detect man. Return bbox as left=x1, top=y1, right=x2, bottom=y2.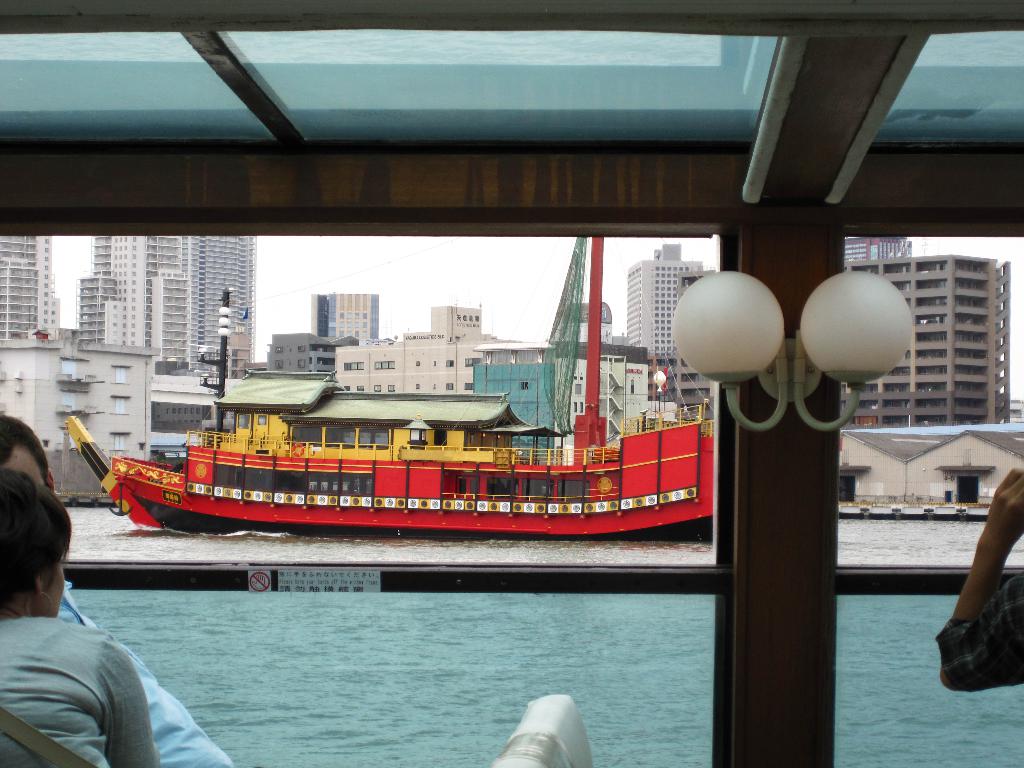
left=0, top=404, right=252, bottom=767.
